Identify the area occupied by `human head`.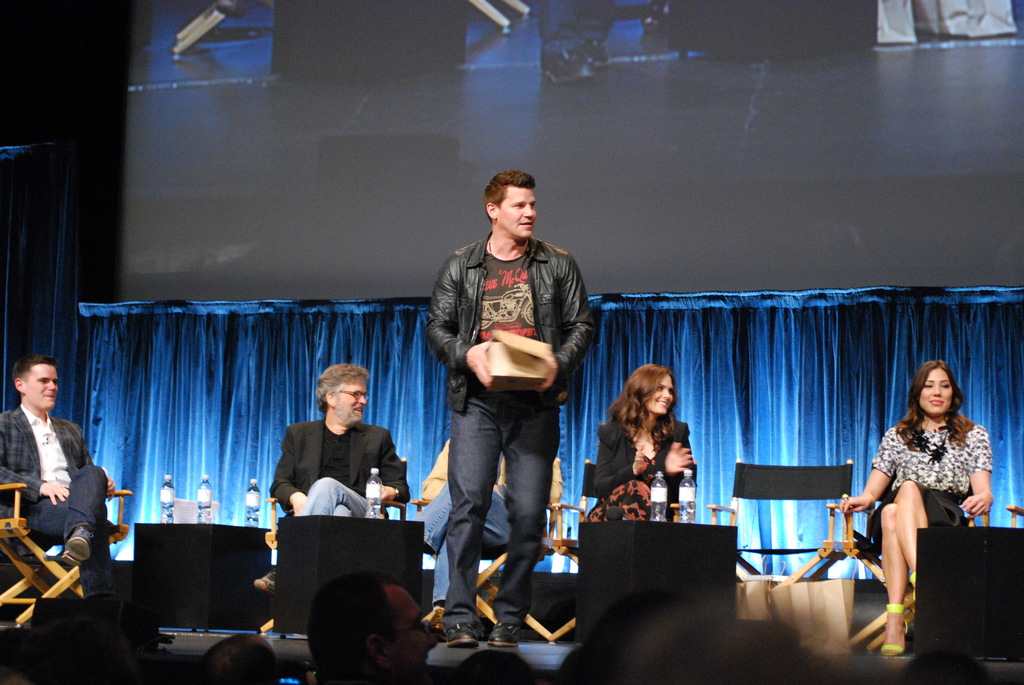
Area: <box>626,361,677,420</box>.
